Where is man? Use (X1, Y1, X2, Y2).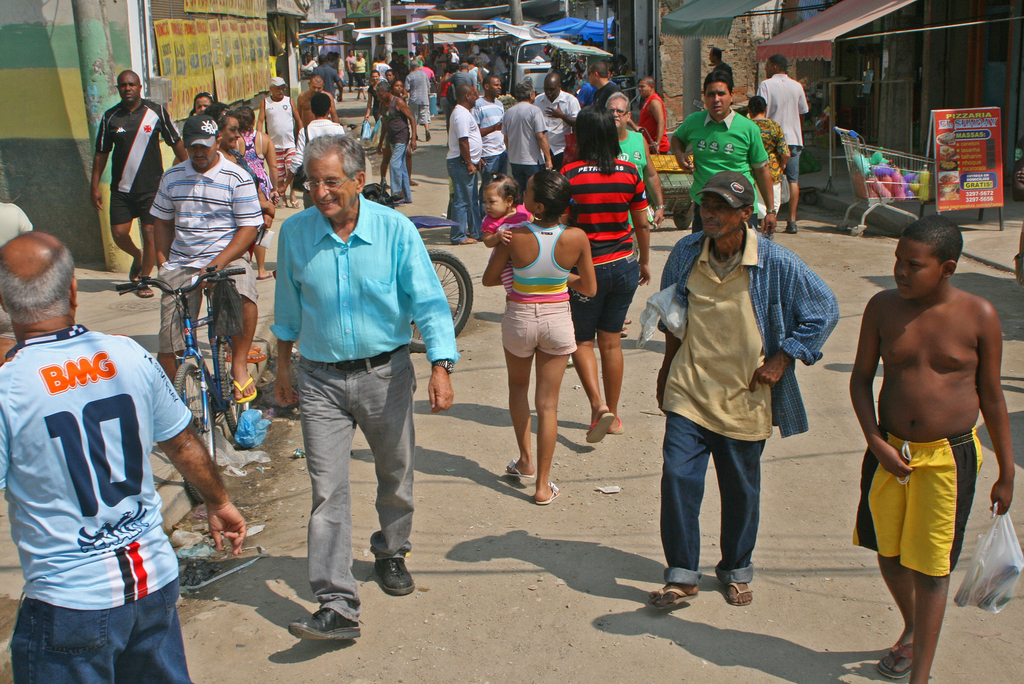
(470, 72, 508, 220).
